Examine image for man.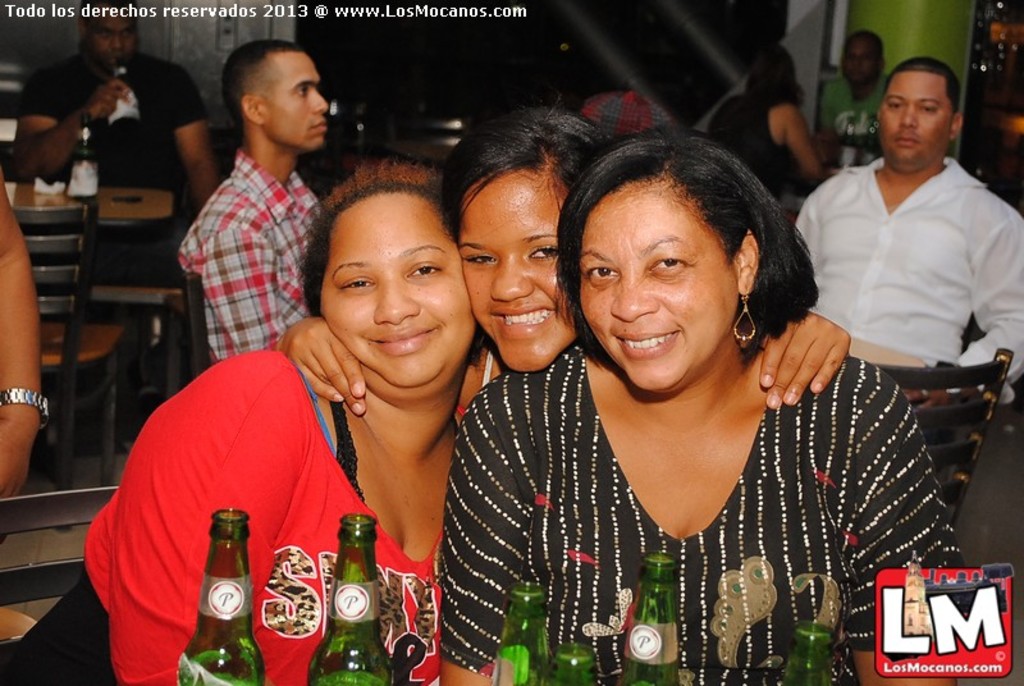
Examination result: locate(175, 40, 332, 360).
